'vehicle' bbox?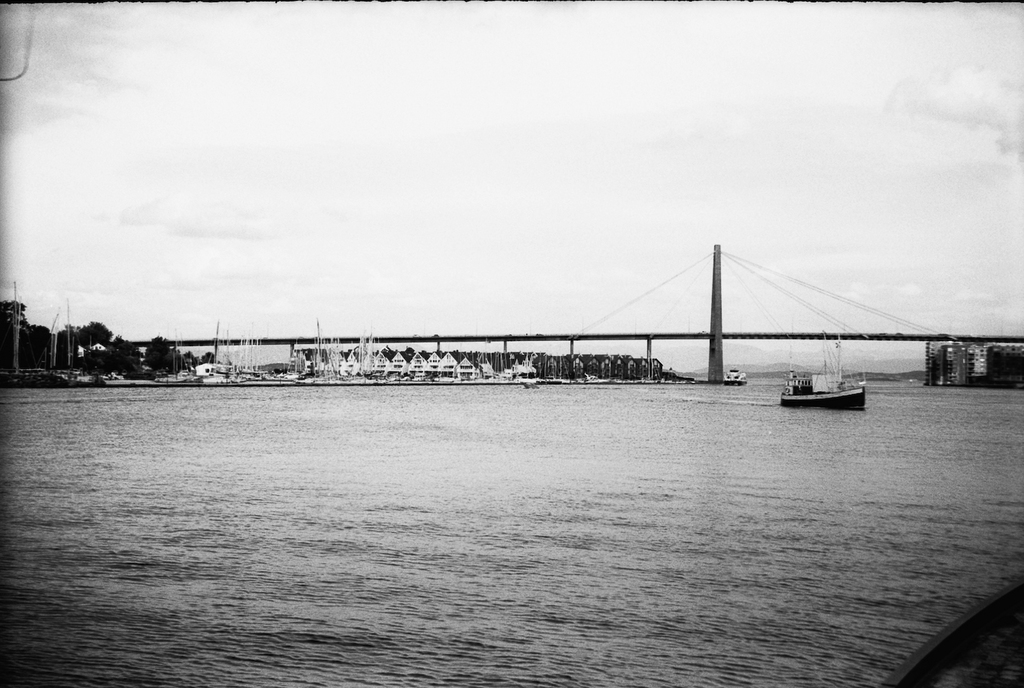
select_region(719, 364, 747, 391)
